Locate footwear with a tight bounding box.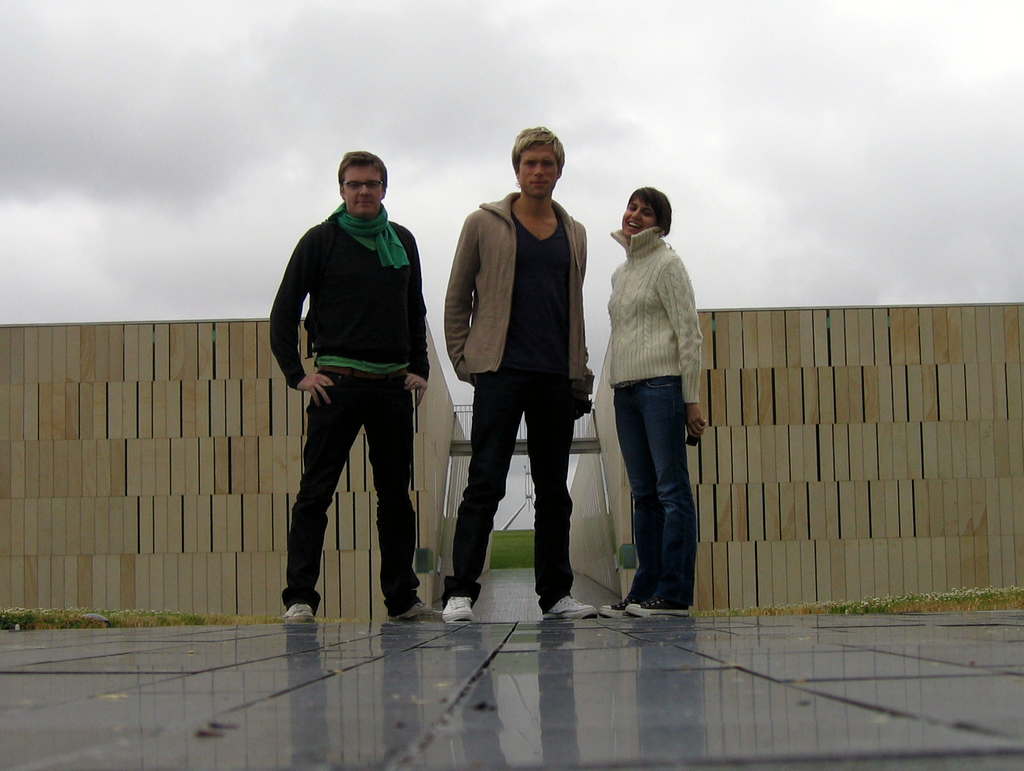
(600,599,624,615).
